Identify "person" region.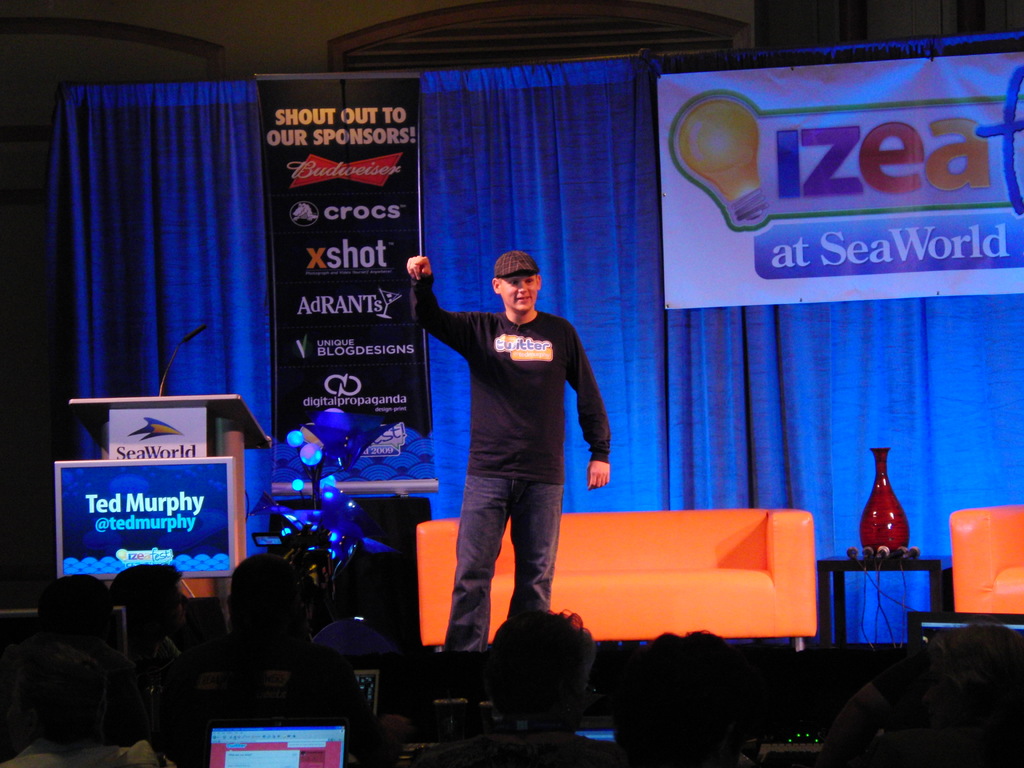
Region: 407,607,643,767.
